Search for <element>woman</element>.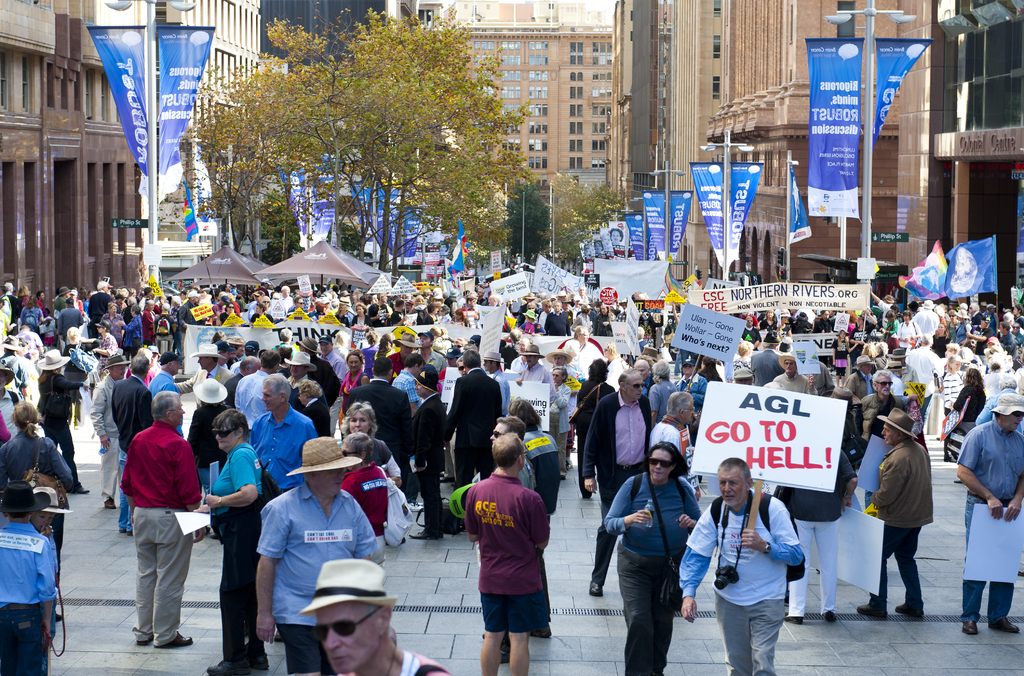
Found at <bbox>940, 340, 958, 373</bbox>.
